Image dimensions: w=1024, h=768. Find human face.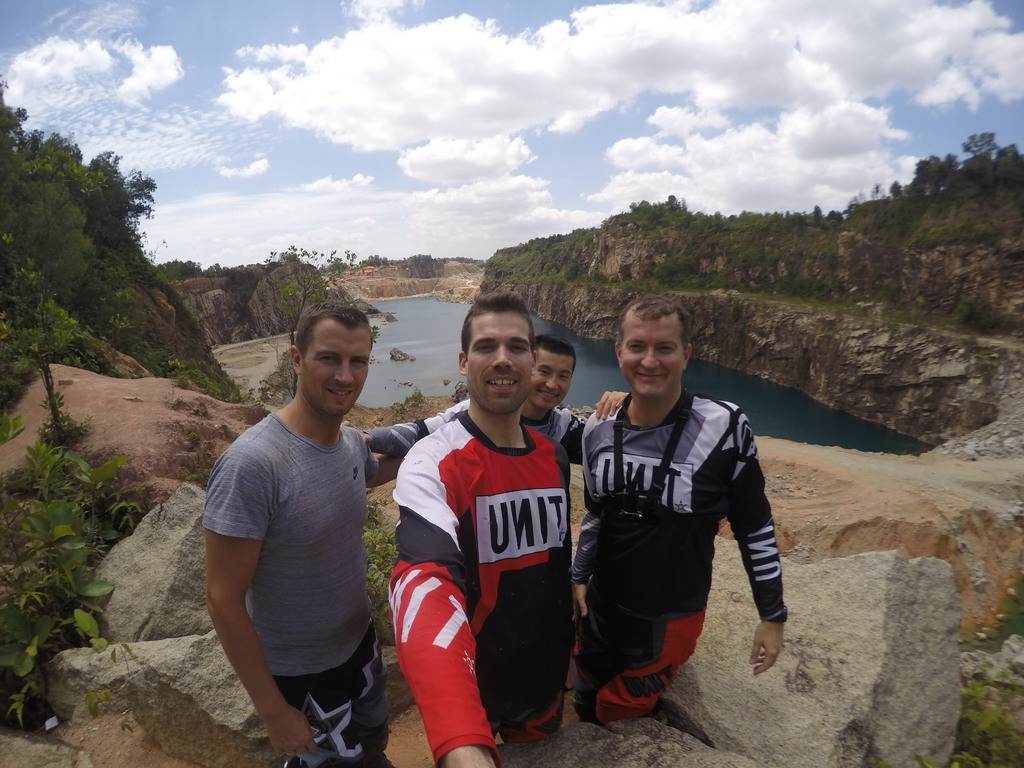
BBox(531, 349, 572, 413).
